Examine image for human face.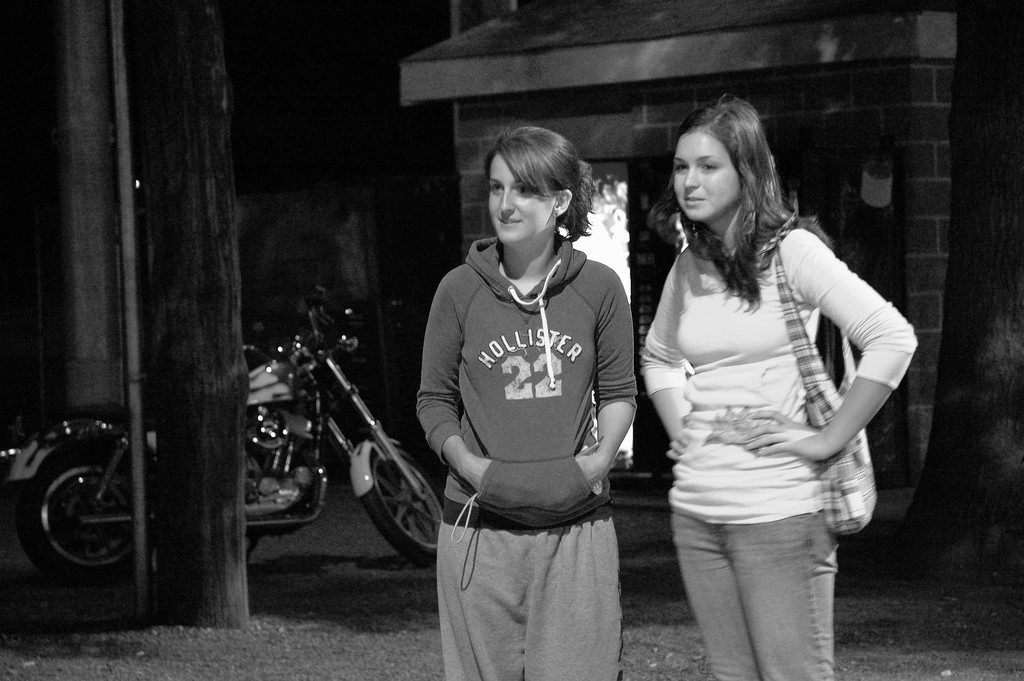
Examination result: l=666, t=131, r=733, b=219.
